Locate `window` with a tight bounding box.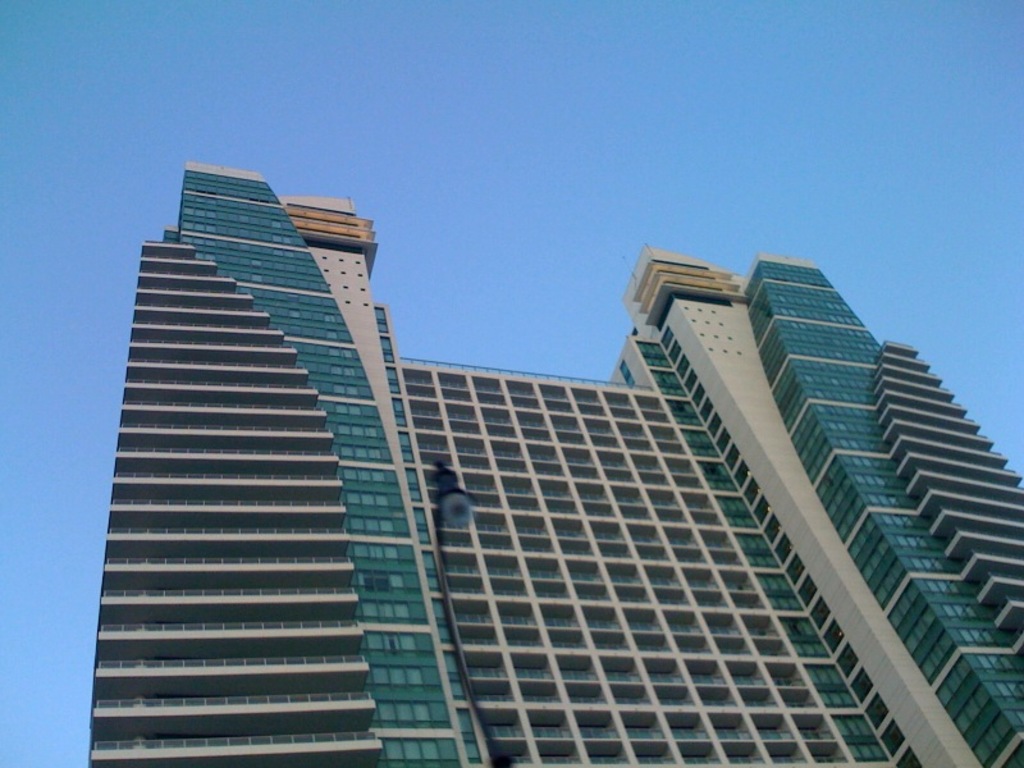
{"x1": 467, "y1": 470, "x2": 504, "y2": 512}.
